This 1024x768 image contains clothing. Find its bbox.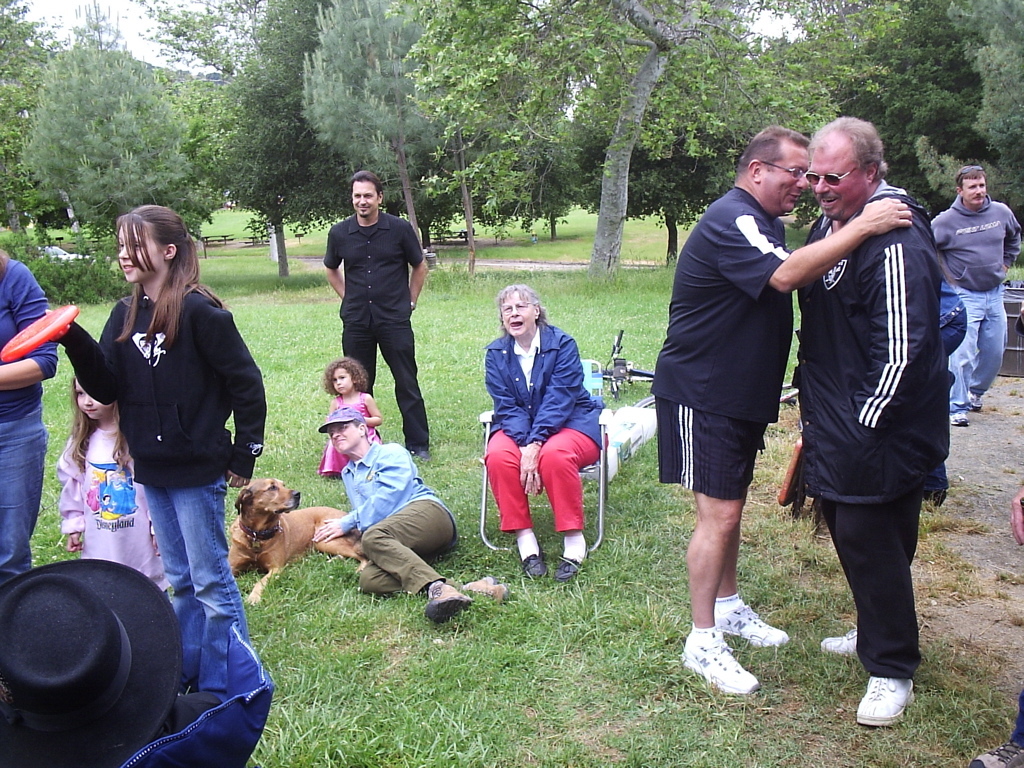
653/183/795/426.
